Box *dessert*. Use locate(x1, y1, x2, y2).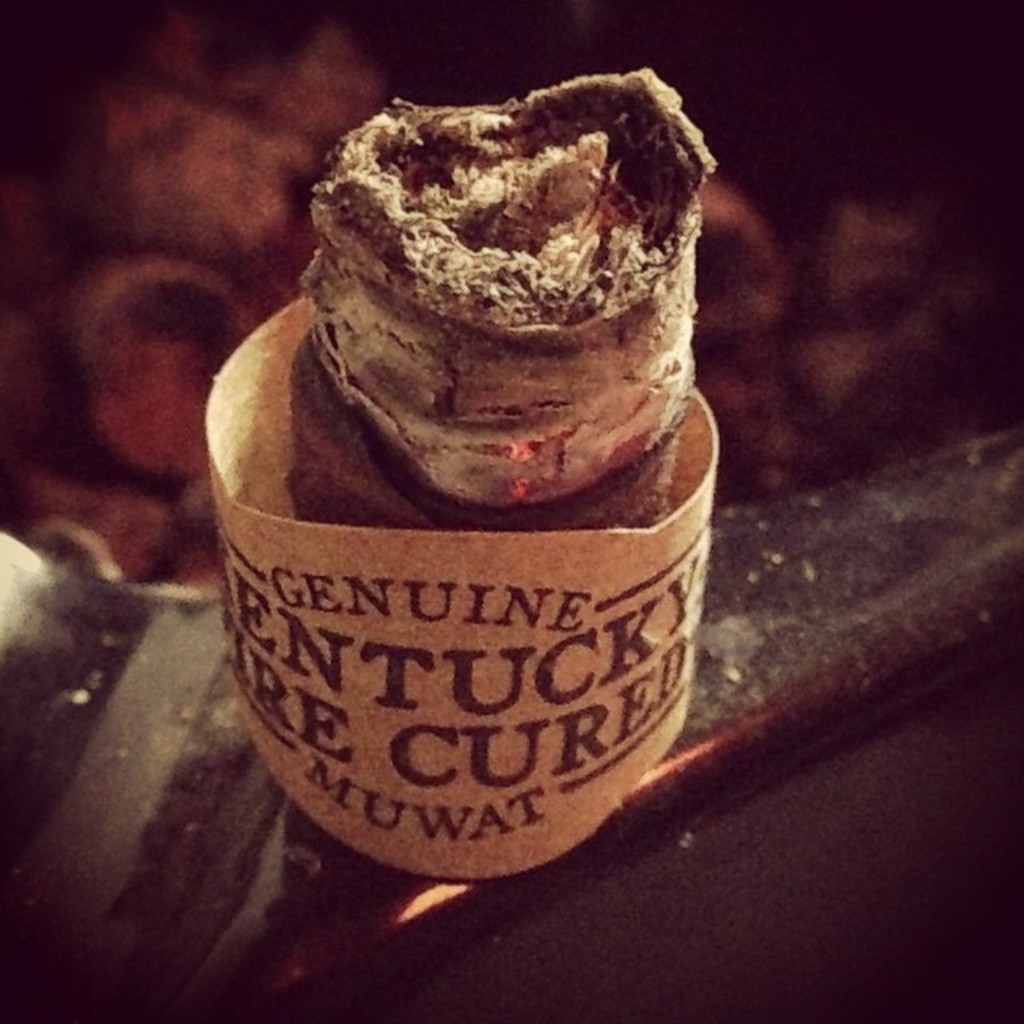
locate(114, 261, 229, 454).
